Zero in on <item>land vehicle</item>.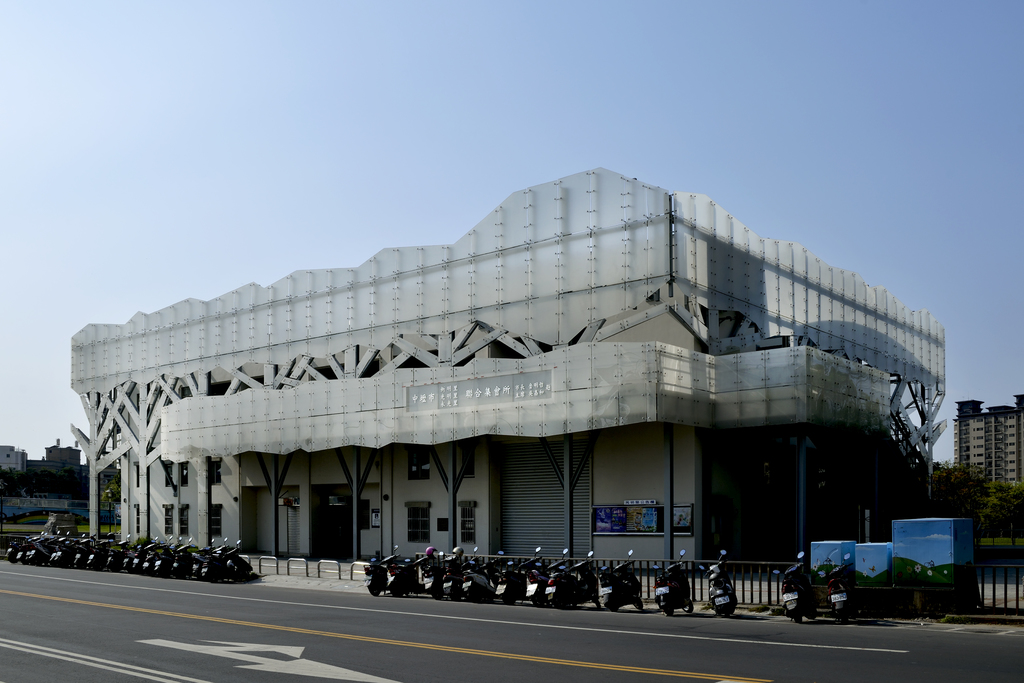
Zeroed in: locate(491, 545, 542, 604).
